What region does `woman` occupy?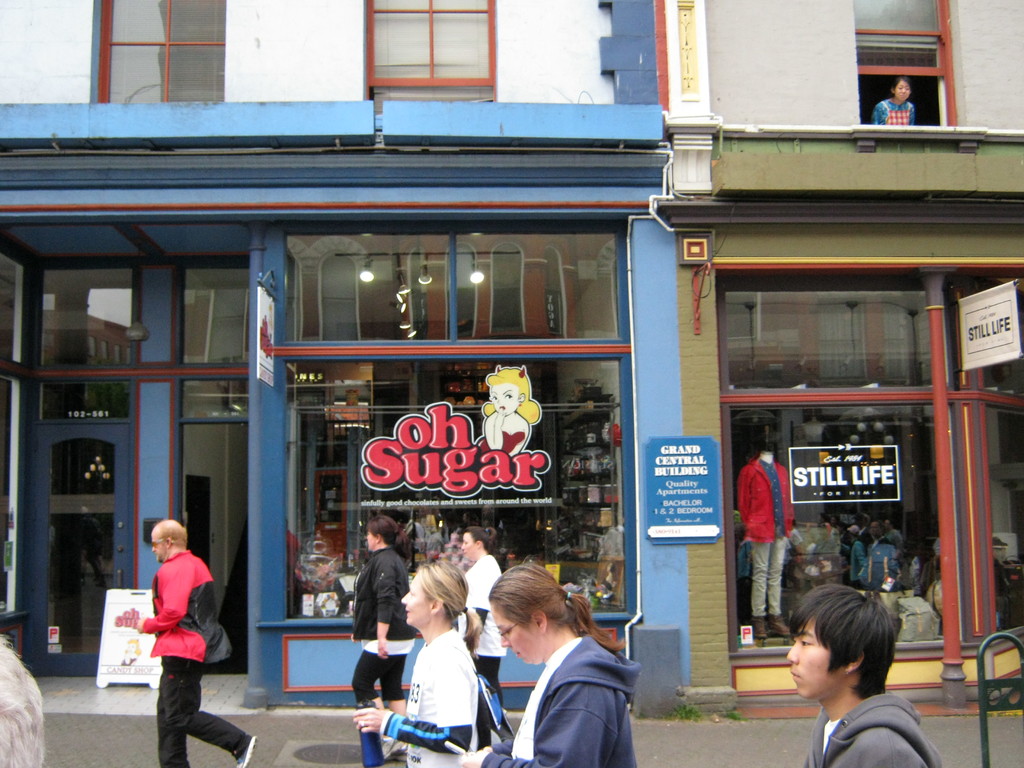
(461, 526, 516, 735).
